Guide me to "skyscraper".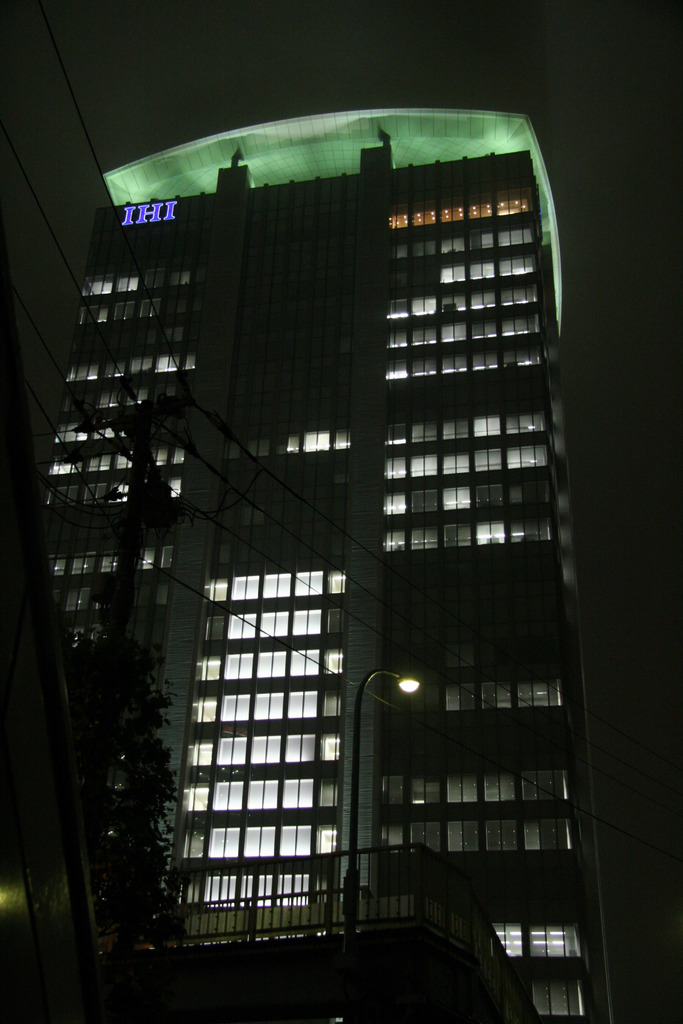
Guidance: box=[34, 69, 634, 1023].
